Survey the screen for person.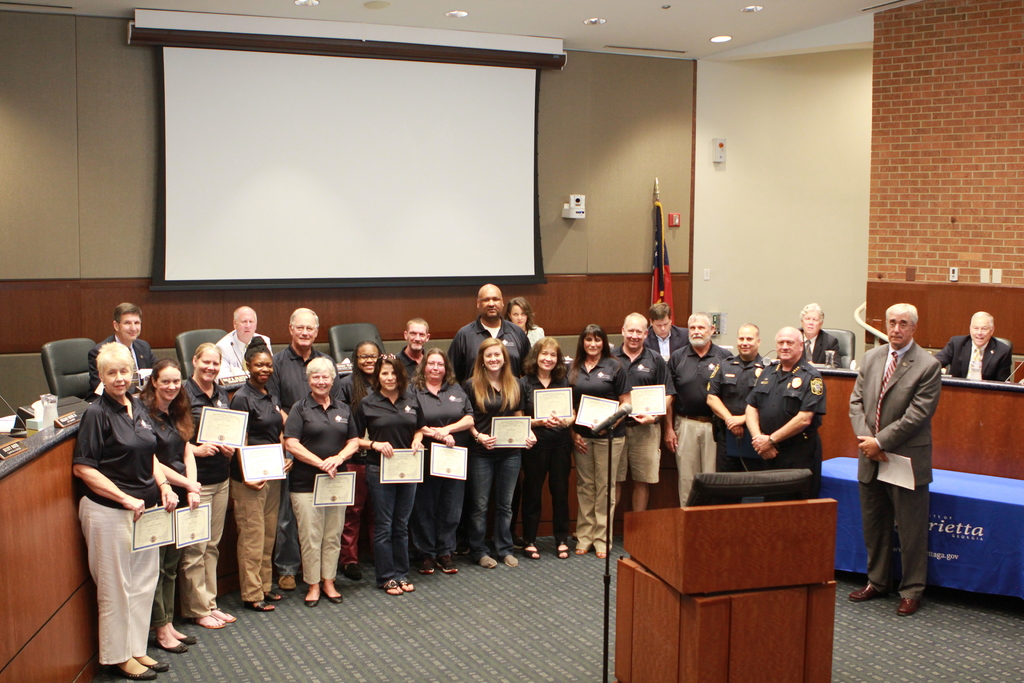
Survey found: [166,338,239,632].
